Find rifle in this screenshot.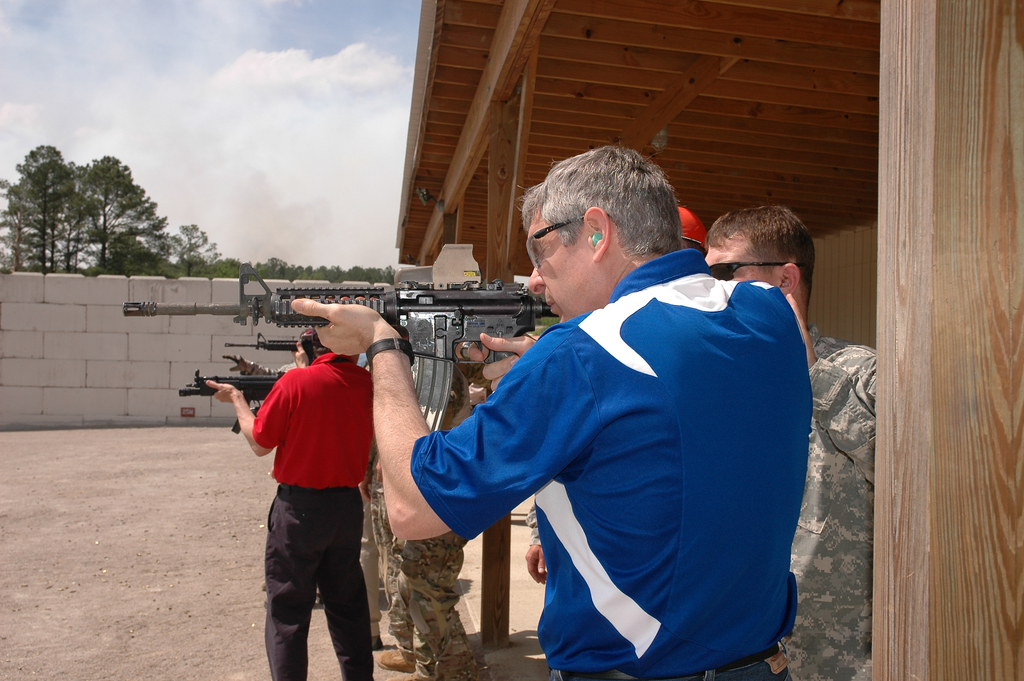
The bounding box for rifle is 221/329/305/355.
